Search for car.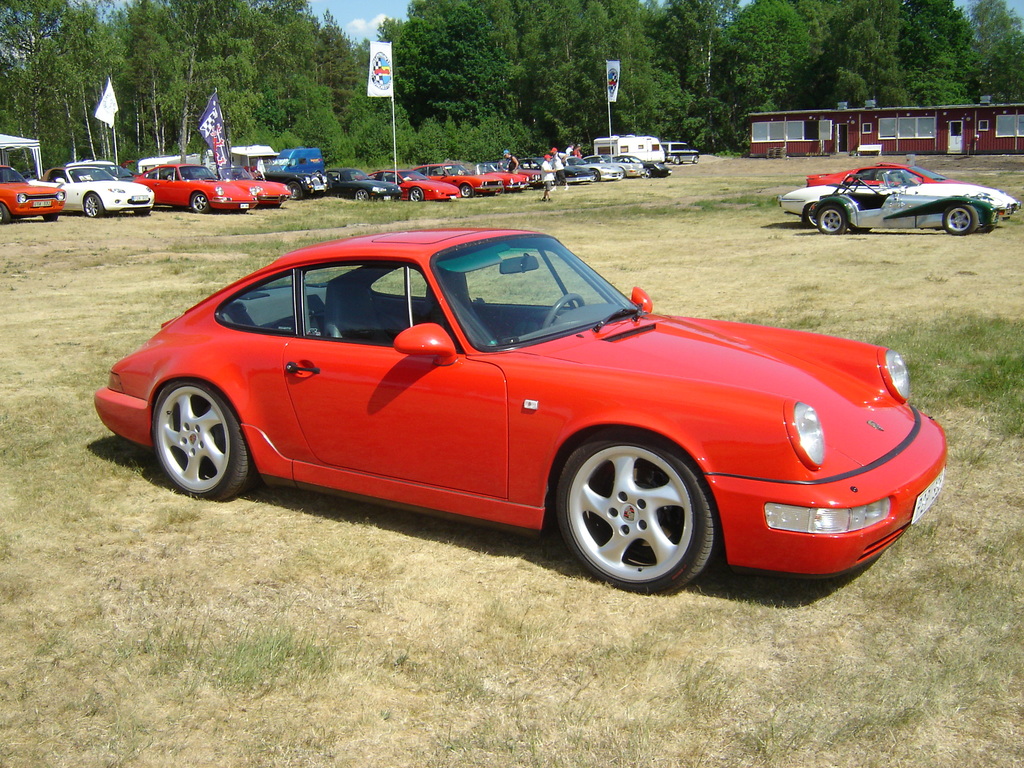
Found at BBox(468, 158, 524, 193).
